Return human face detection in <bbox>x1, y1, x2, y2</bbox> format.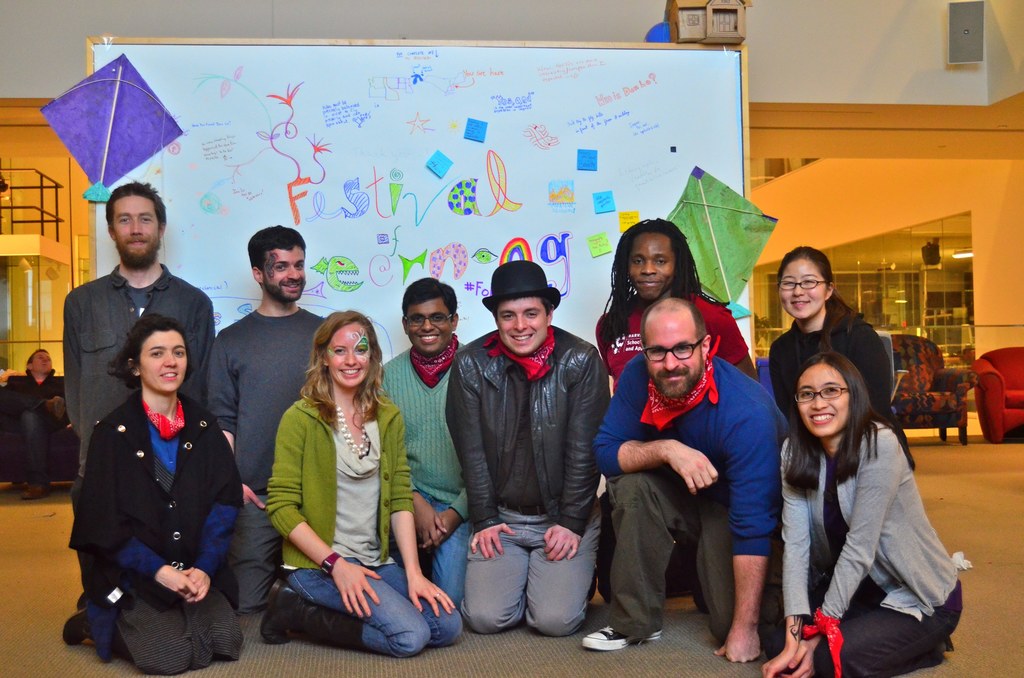
<bbox>781, 261, 824, 321</bbox>.
